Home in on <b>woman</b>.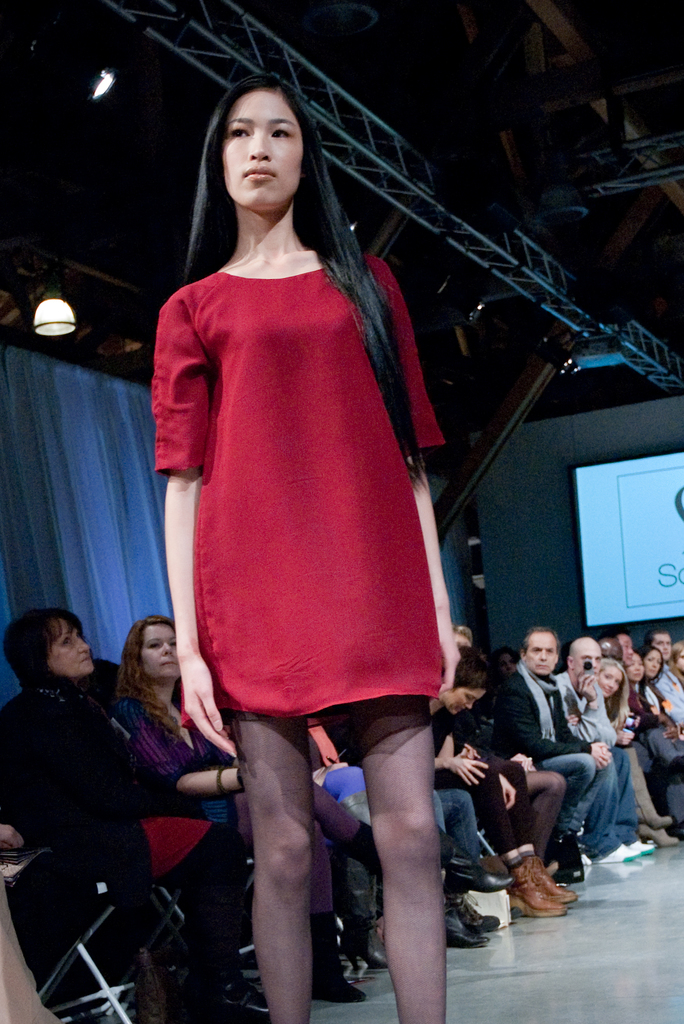
Homed in at bbox(408, 665, 520, 934).
